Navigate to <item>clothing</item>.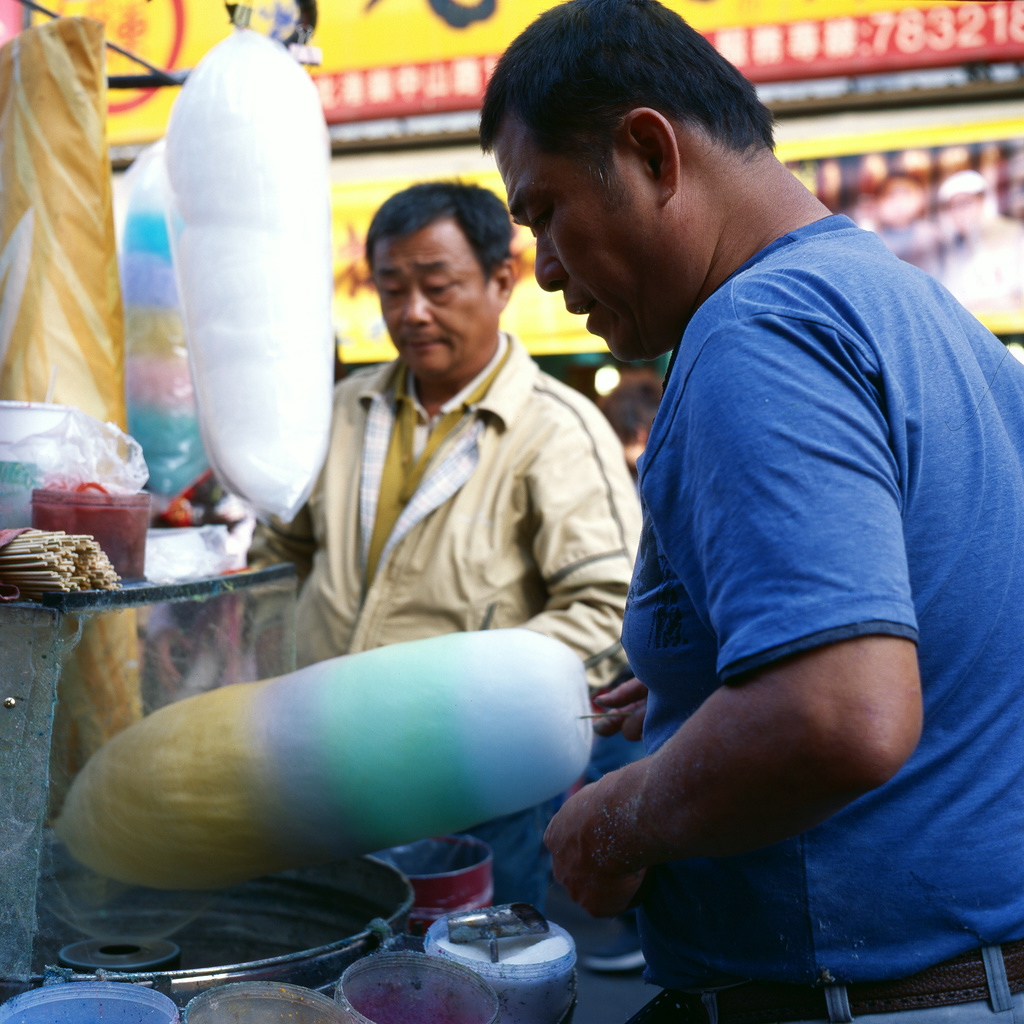
Navigation target: box(577, 185, 1023, 1023).
